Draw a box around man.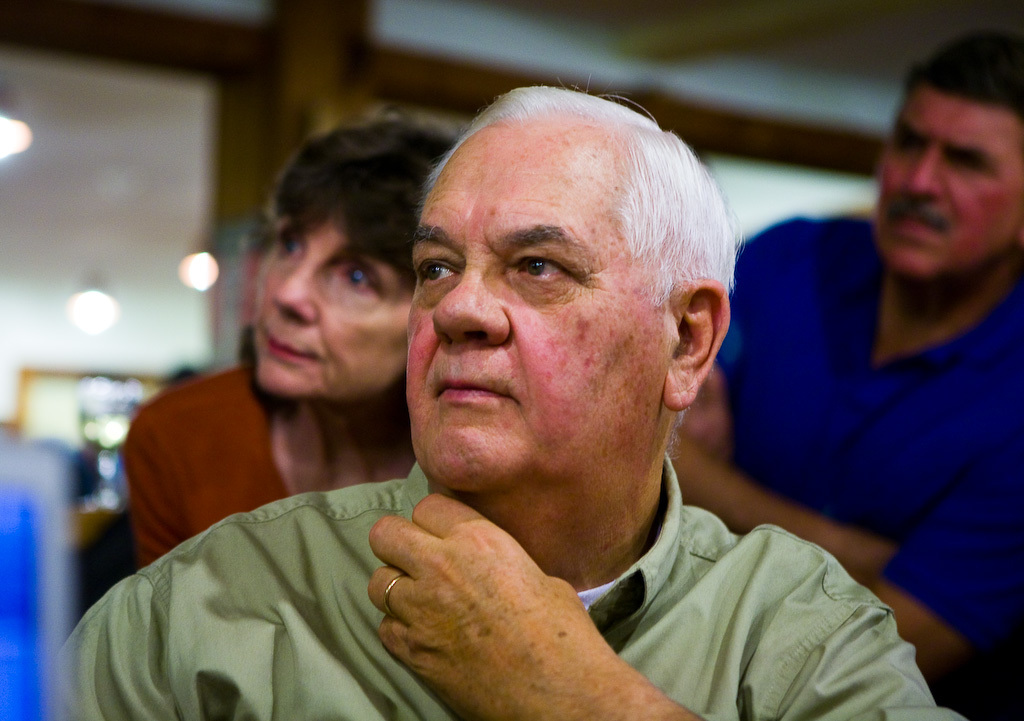
[left=668, top=35, right=1023, bottom=720].
